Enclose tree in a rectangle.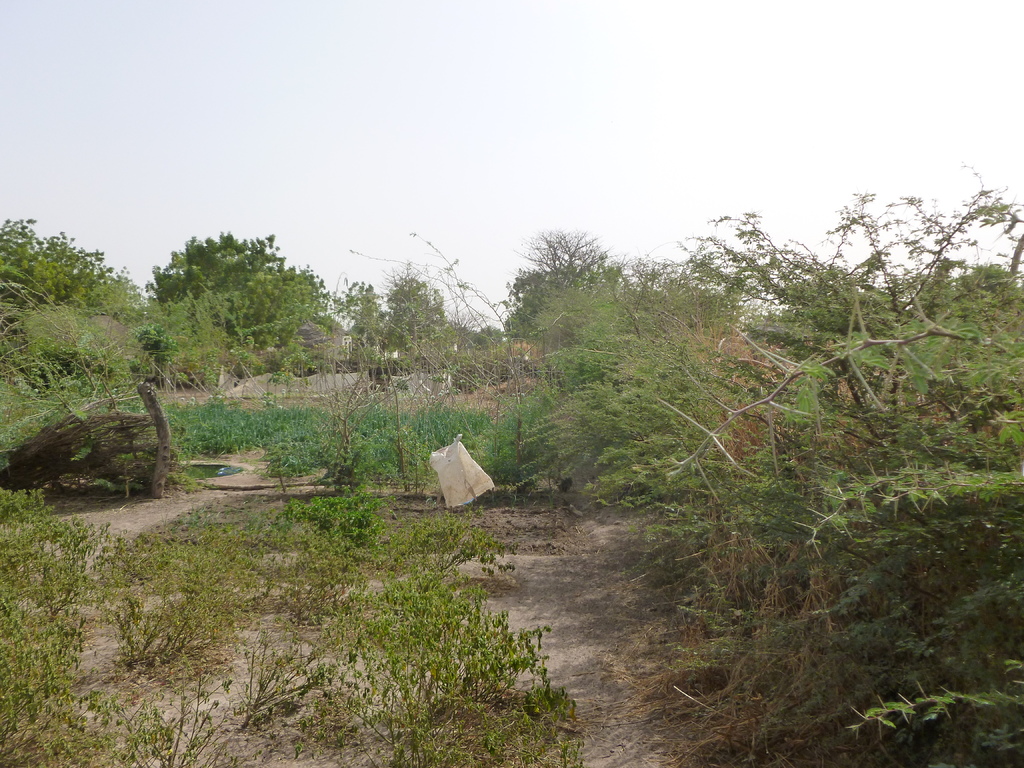
[129,216,324,396].
